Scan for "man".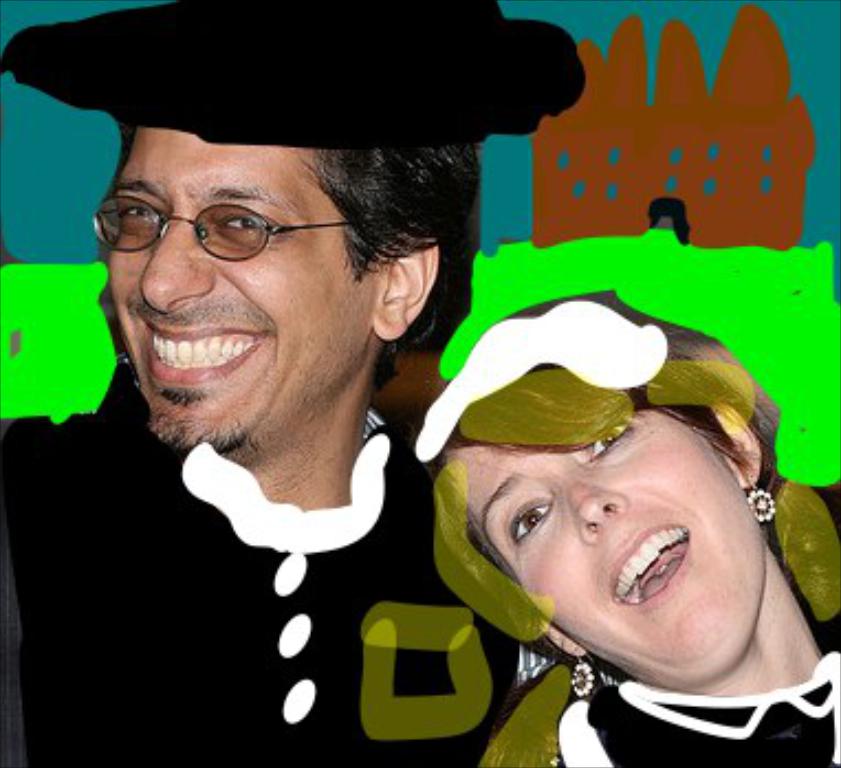
Scan result: [0, 0, 601, 766].
